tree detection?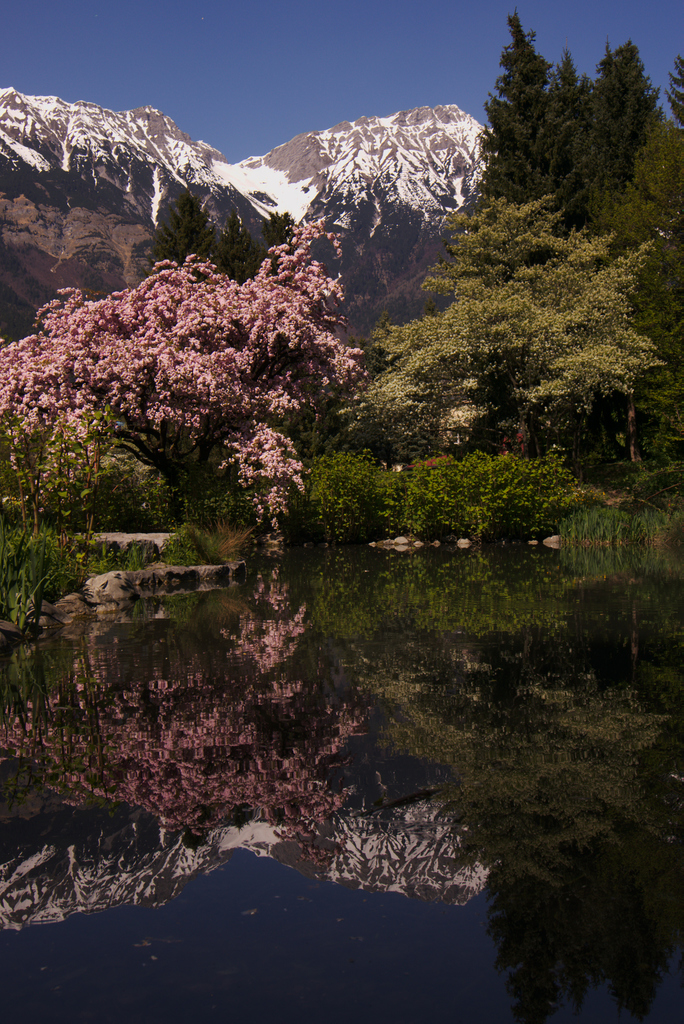
{"left": 0, "top": 218, "right": 370, "bottom": 519}
